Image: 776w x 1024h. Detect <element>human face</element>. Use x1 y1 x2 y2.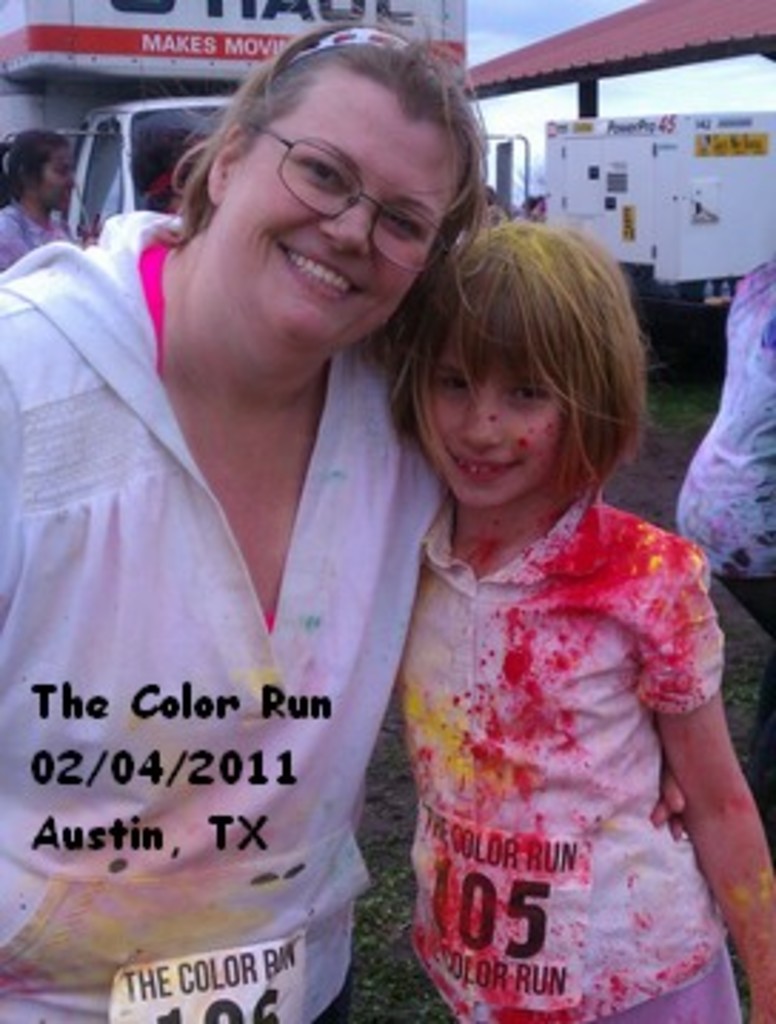
37 160 71 208.
